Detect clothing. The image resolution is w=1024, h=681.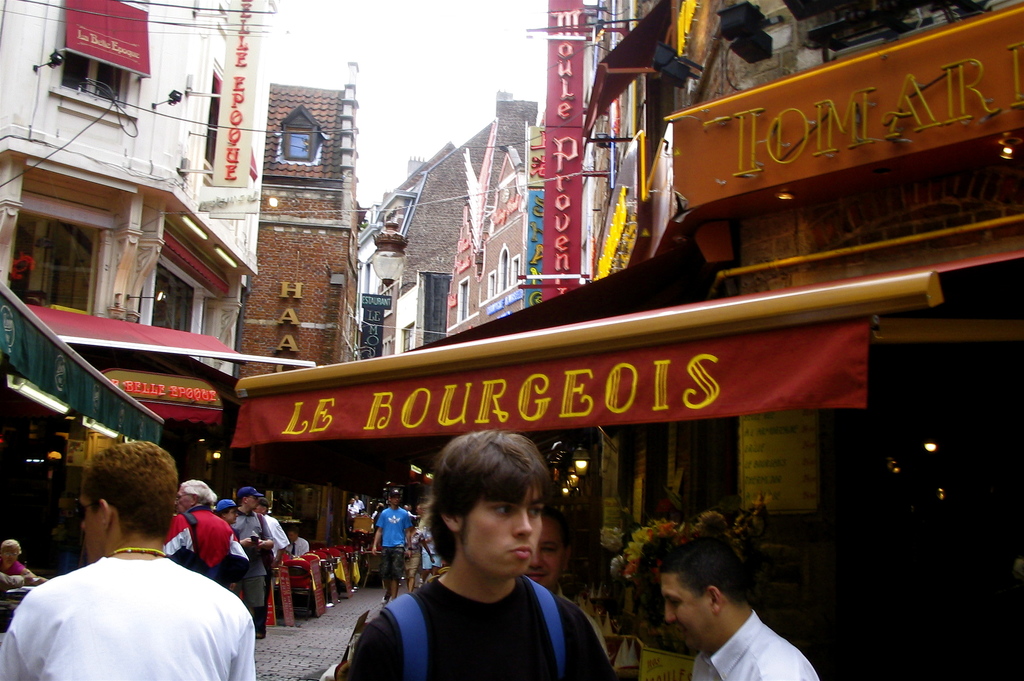
box=[264, 516, 284, 545].
